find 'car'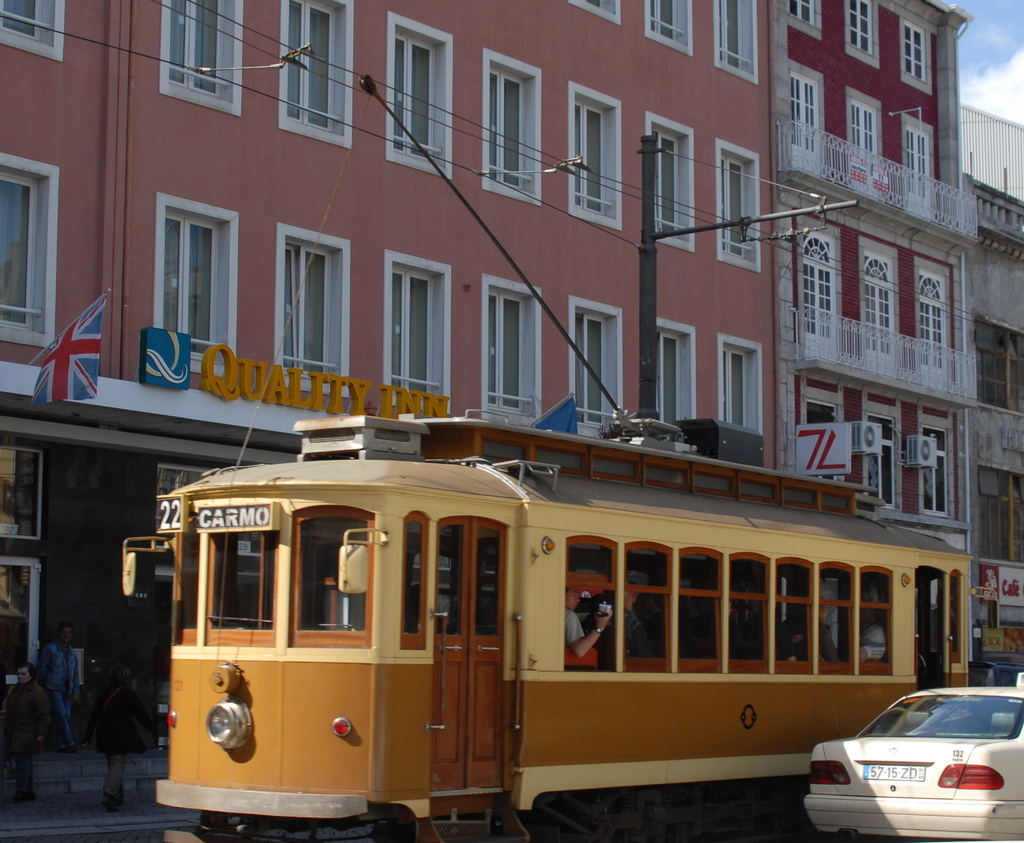
(left=968, top=659, right=1023, bottom=687)
